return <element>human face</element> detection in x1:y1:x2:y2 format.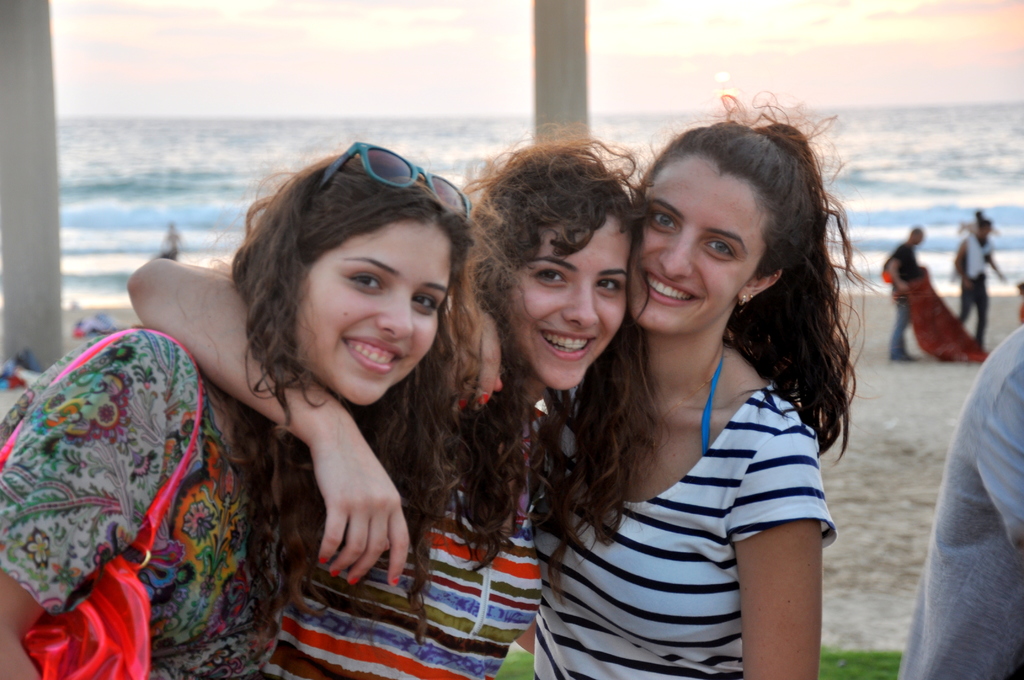
516:209:636:391.
